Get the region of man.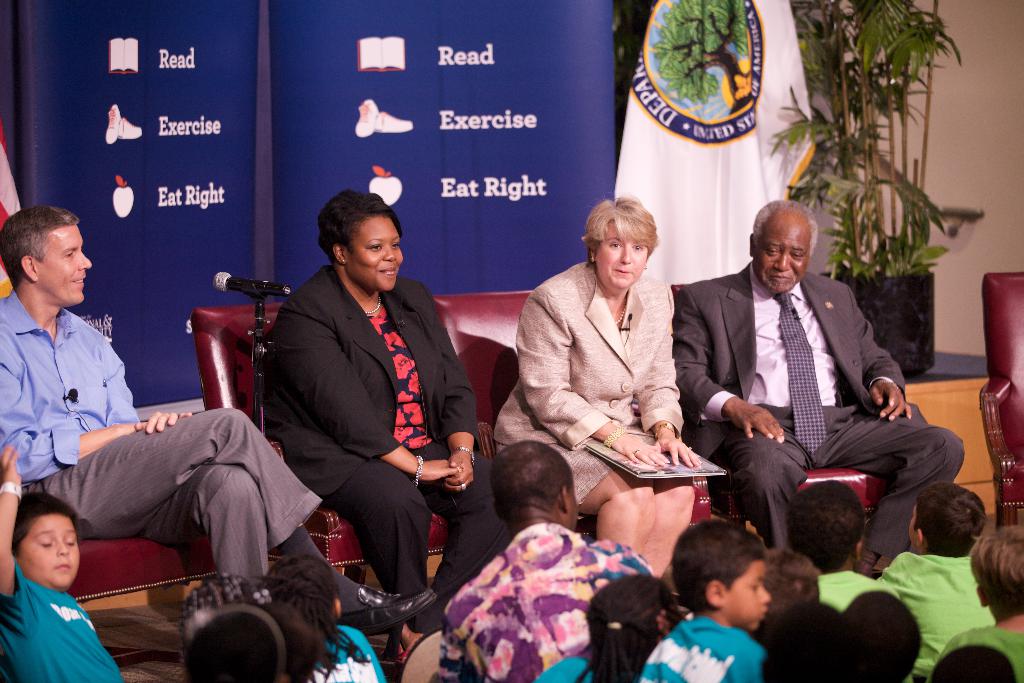
{"left": 438, "top": 443, "right": 657, "bottom": 682}.
